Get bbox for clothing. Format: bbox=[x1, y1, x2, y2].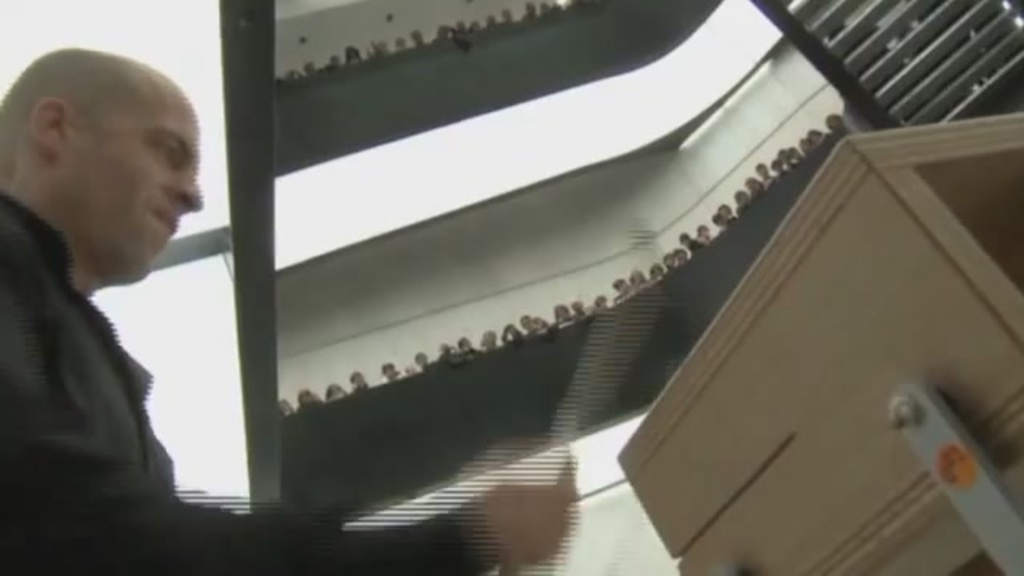
bbox=[0, 186, 472, 574].
